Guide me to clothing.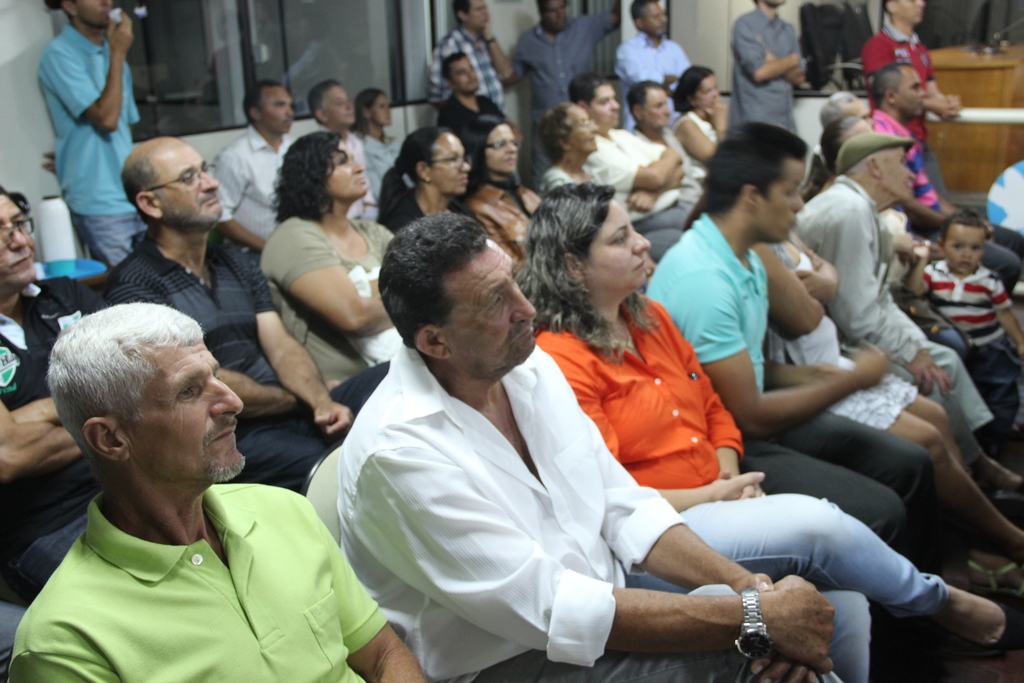
Guidance: <region>621, 33, 691, 128</region>.
